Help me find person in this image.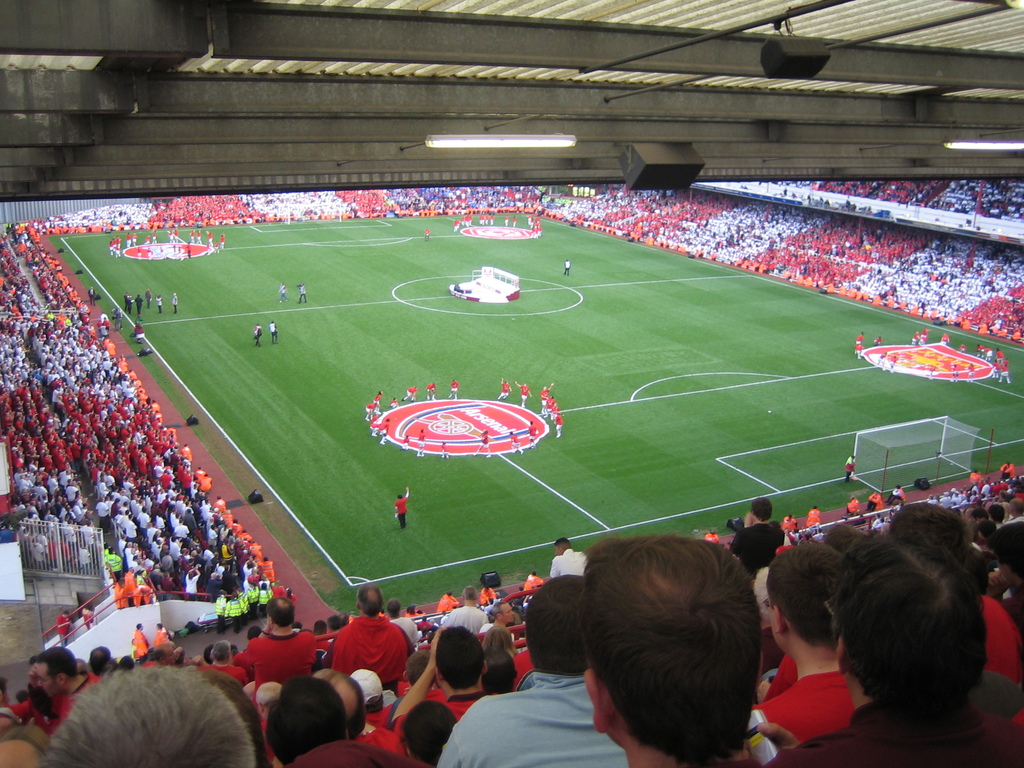
Found it: locate(275, 278, 290, 304).
